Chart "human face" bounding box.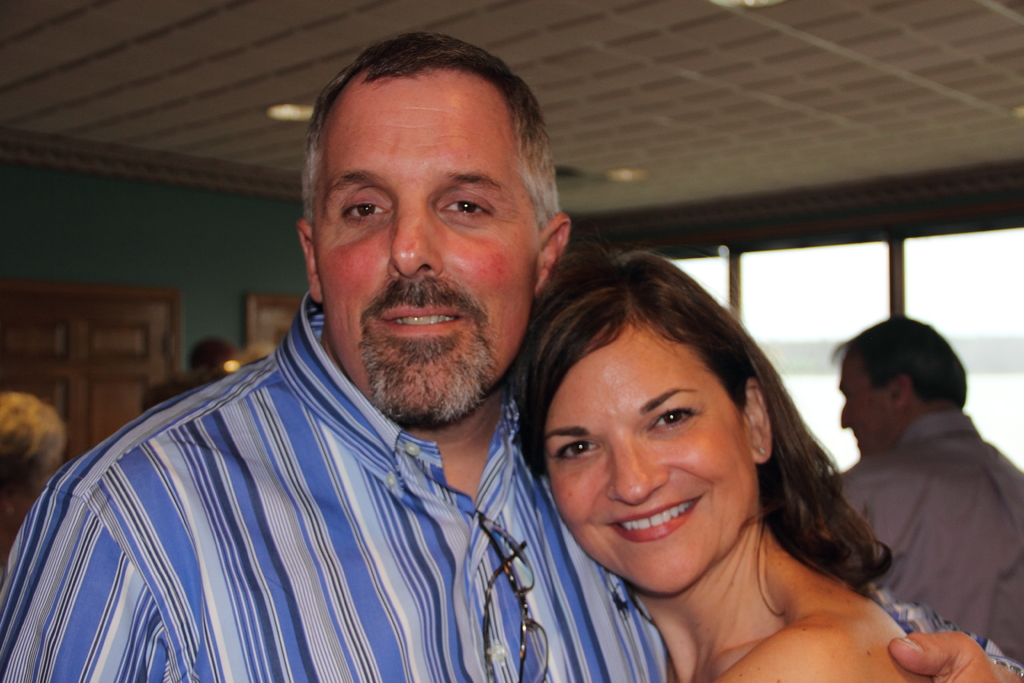
Charted: <region>838, 358, 888, 457</region>.
